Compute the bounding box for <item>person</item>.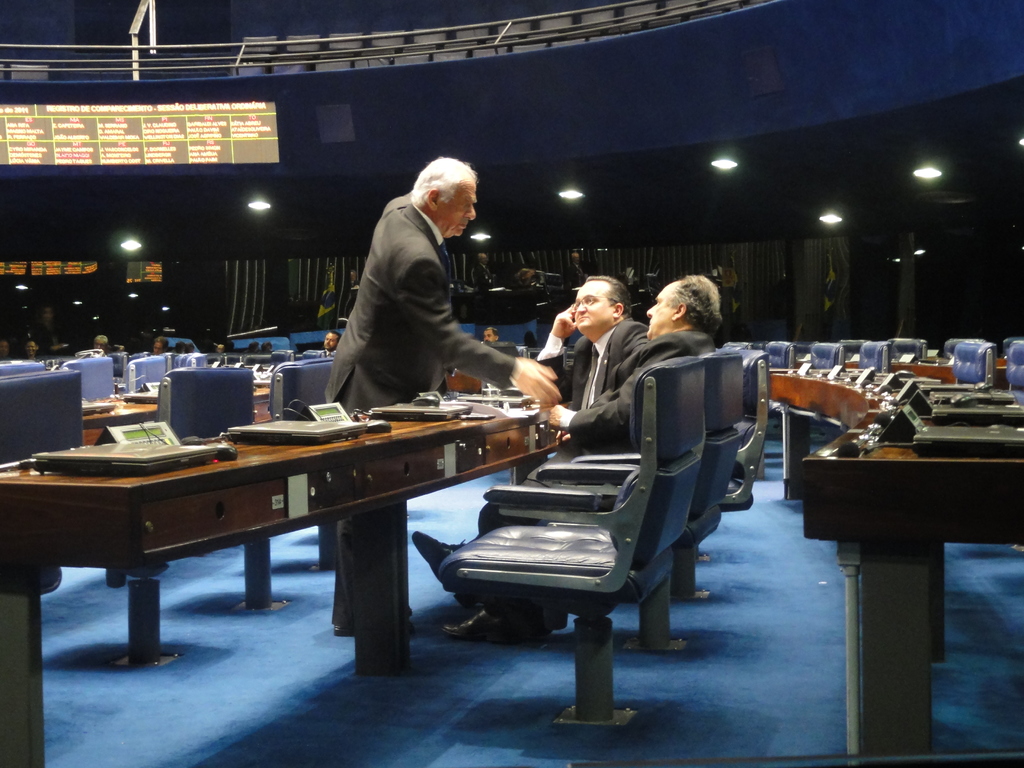
<bbox>326, 332, 340, 350</bbox>.
